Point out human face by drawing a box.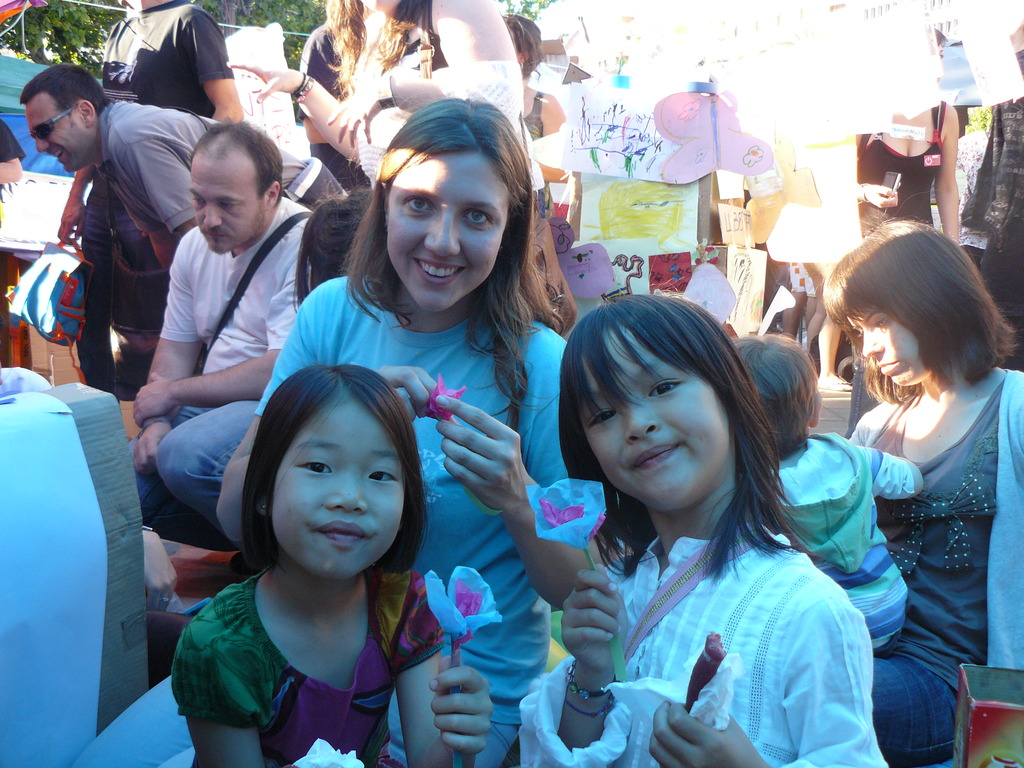
box(33, 87, 78, 168).
